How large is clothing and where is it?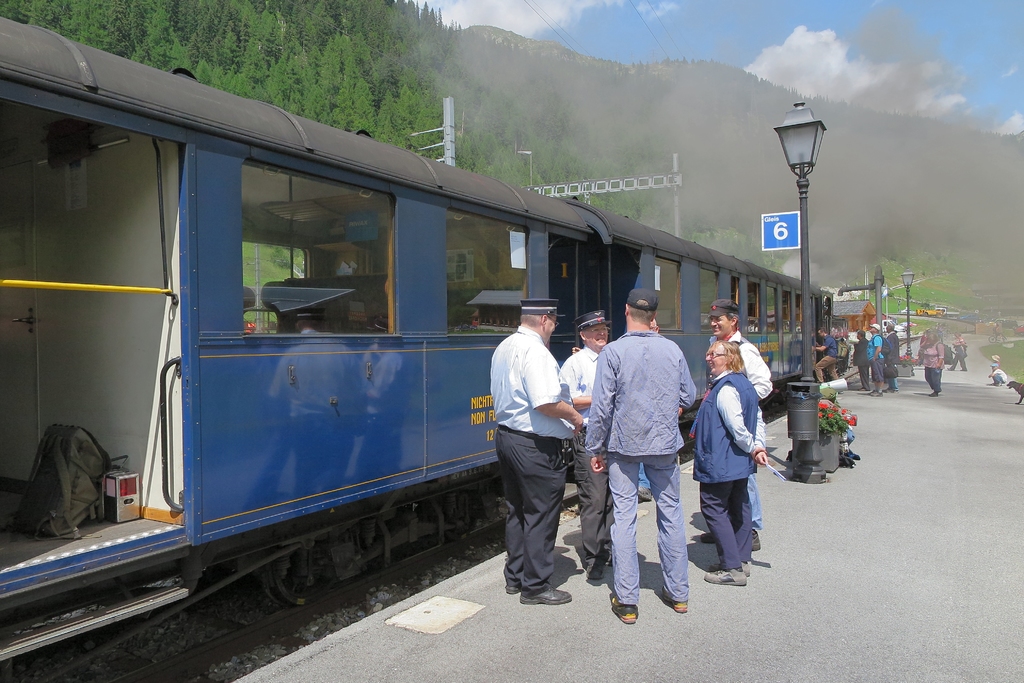
Bounding box: (886, 318, 906, 401).
